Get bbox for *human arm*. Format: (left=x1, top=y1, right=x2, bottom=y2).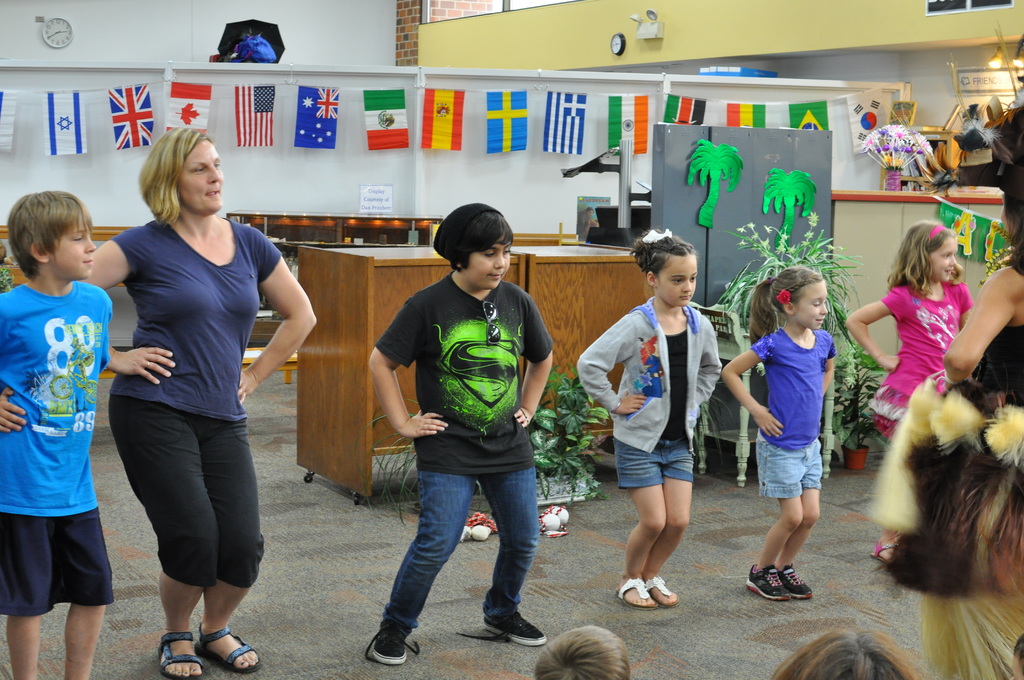
(left=572, top=311, right=647, bottom=421).
